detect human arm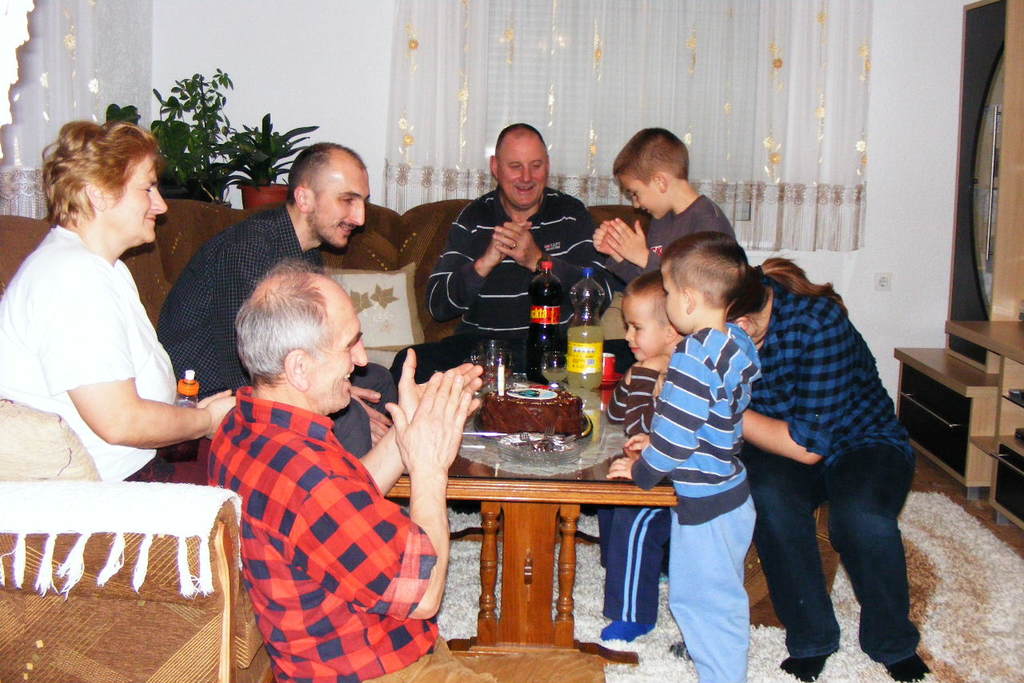
[x1=602, y1=209, x2=732, y2=278]
